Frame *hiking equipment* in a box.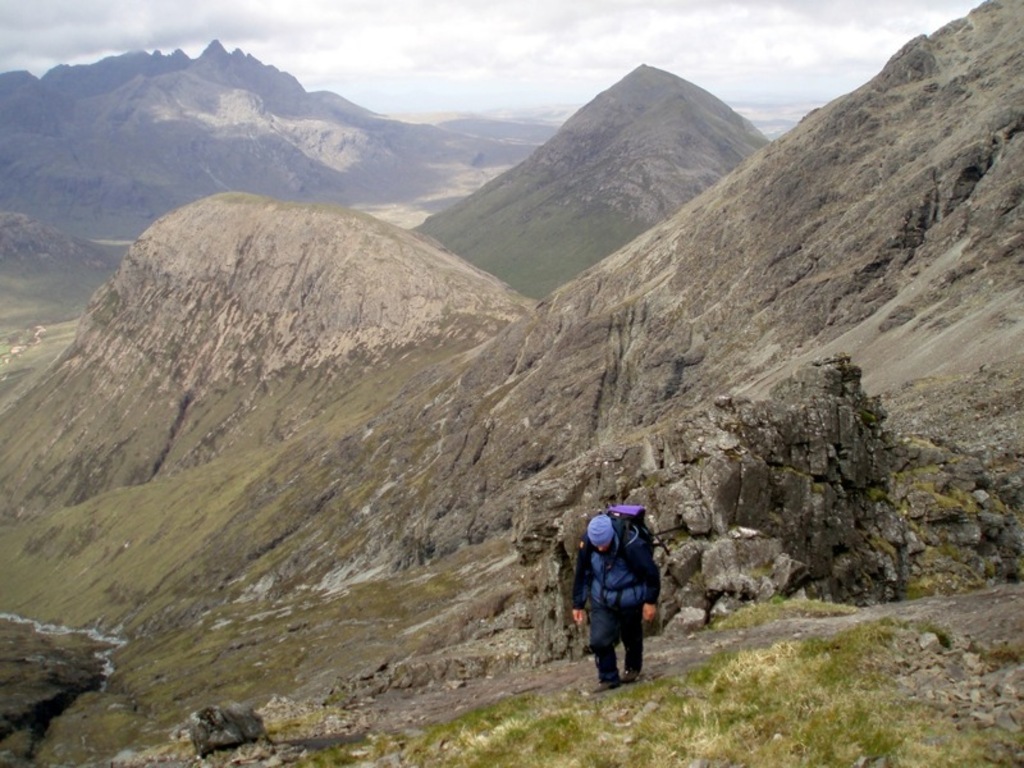
{"x1": 593, "y1": 671, "x2": 623, "y2": 698}.
